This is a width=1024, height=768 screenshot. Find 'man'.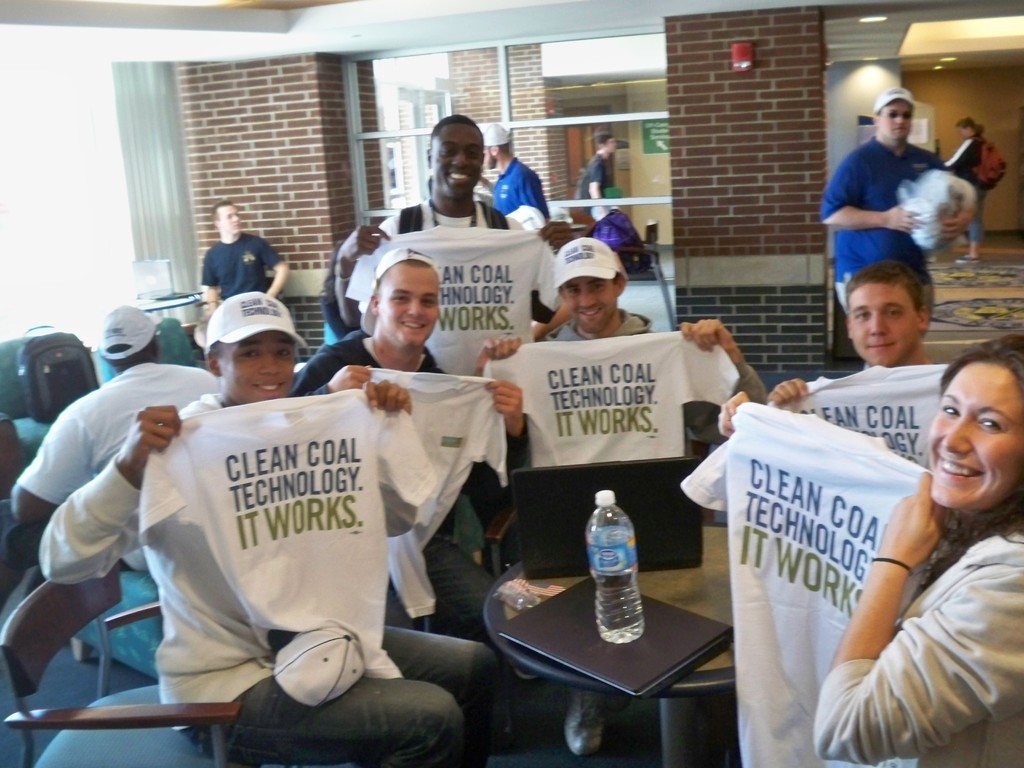
Bounding box: {"left": 326, "top": 111, "right": 558, "bottom": 388}.
